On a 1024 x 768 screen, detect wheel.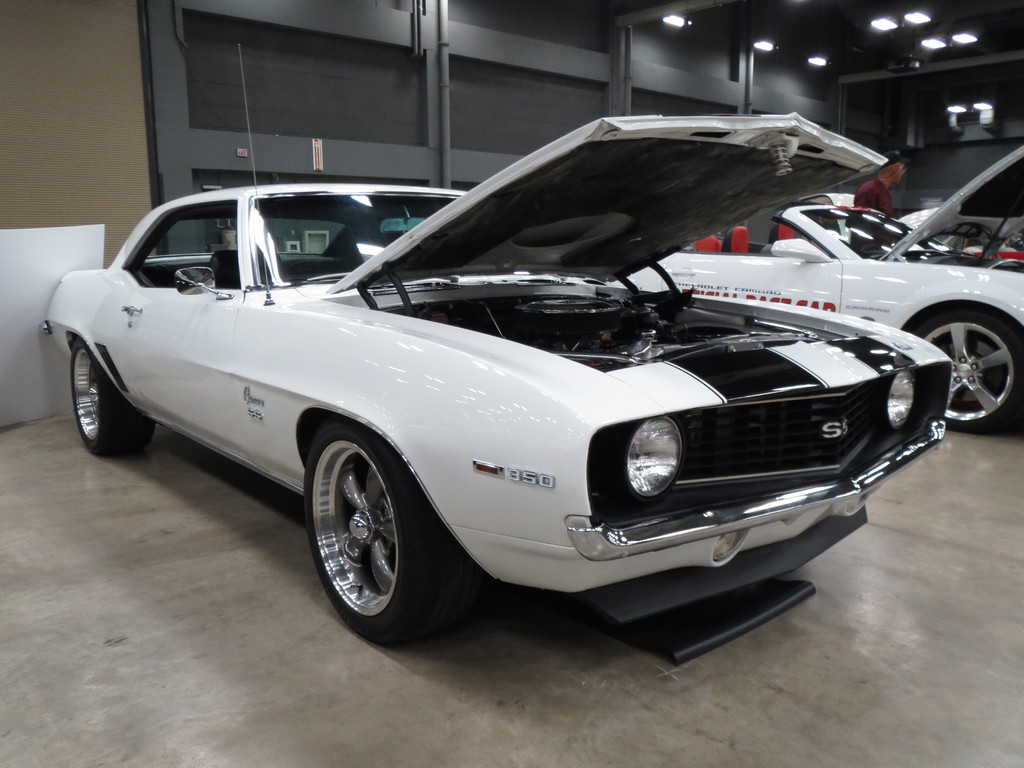
(left=59, top=341, right=157, bottom=448).
